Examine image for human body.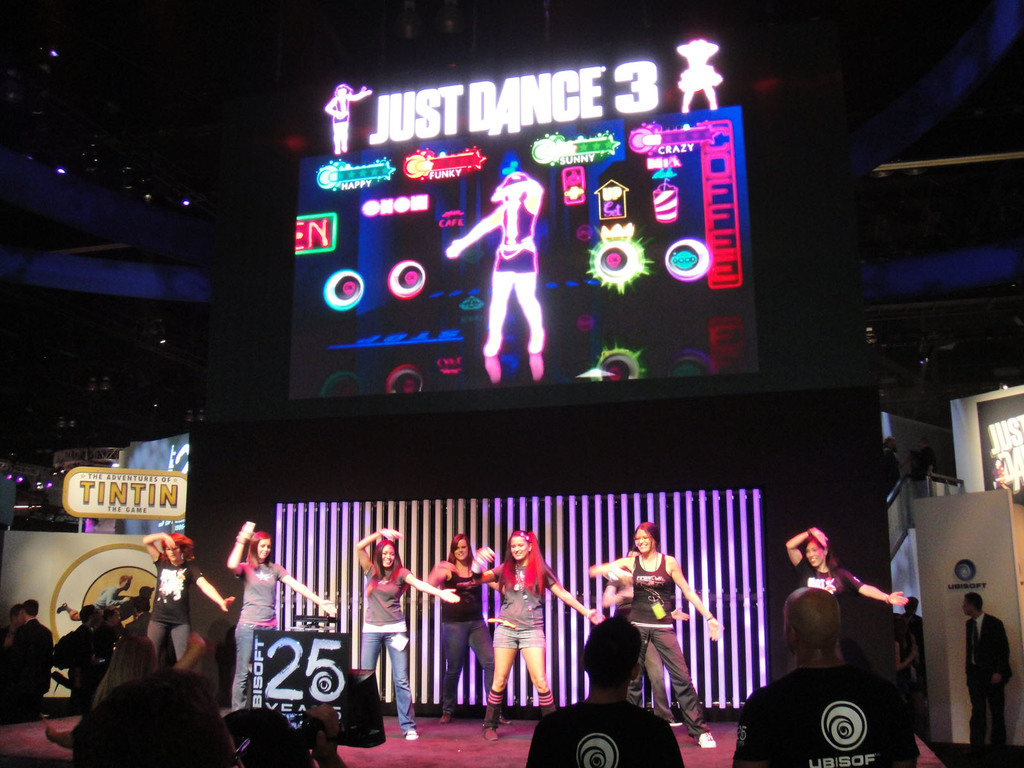
Examination result: <box>8,620,54,724</box>.
